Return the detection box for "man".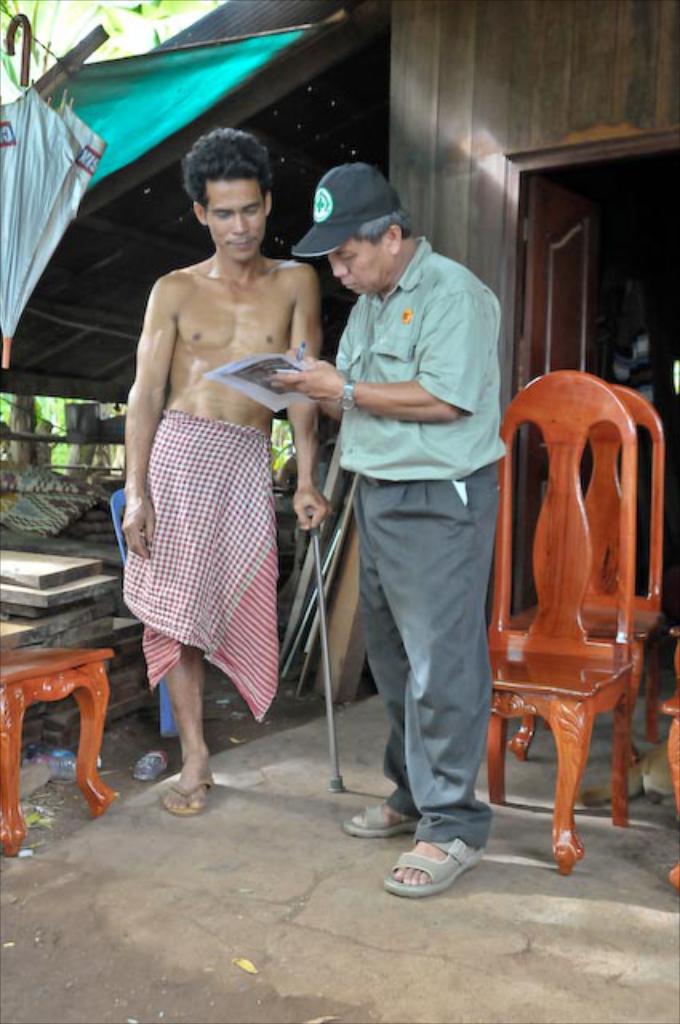
301,181,523,869.
